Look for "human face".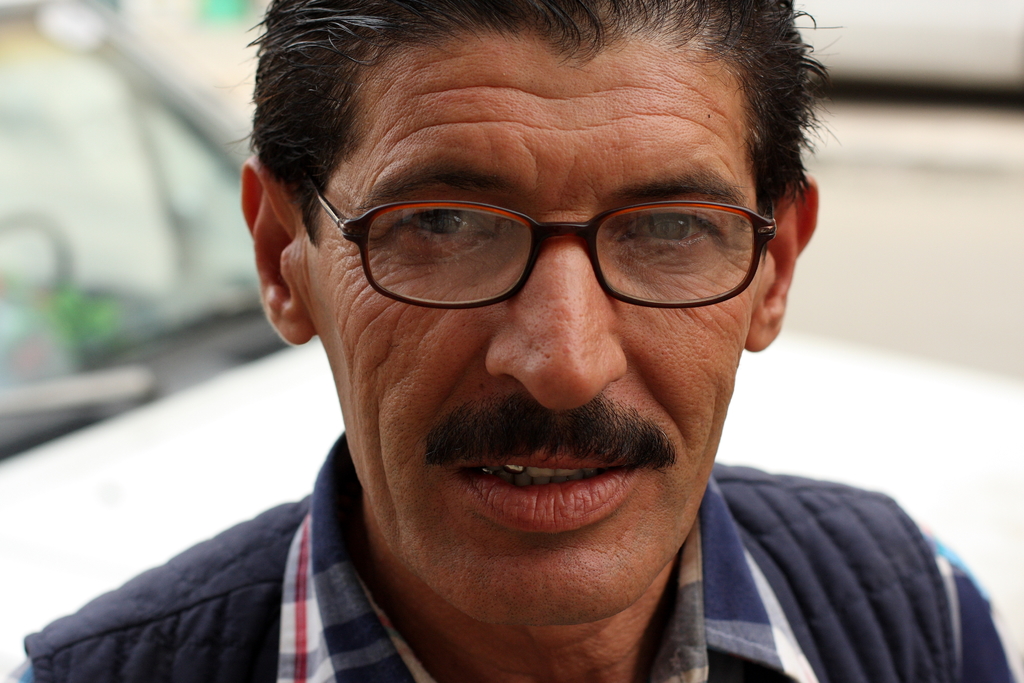
Found: box(316, 38, 760, 627).
